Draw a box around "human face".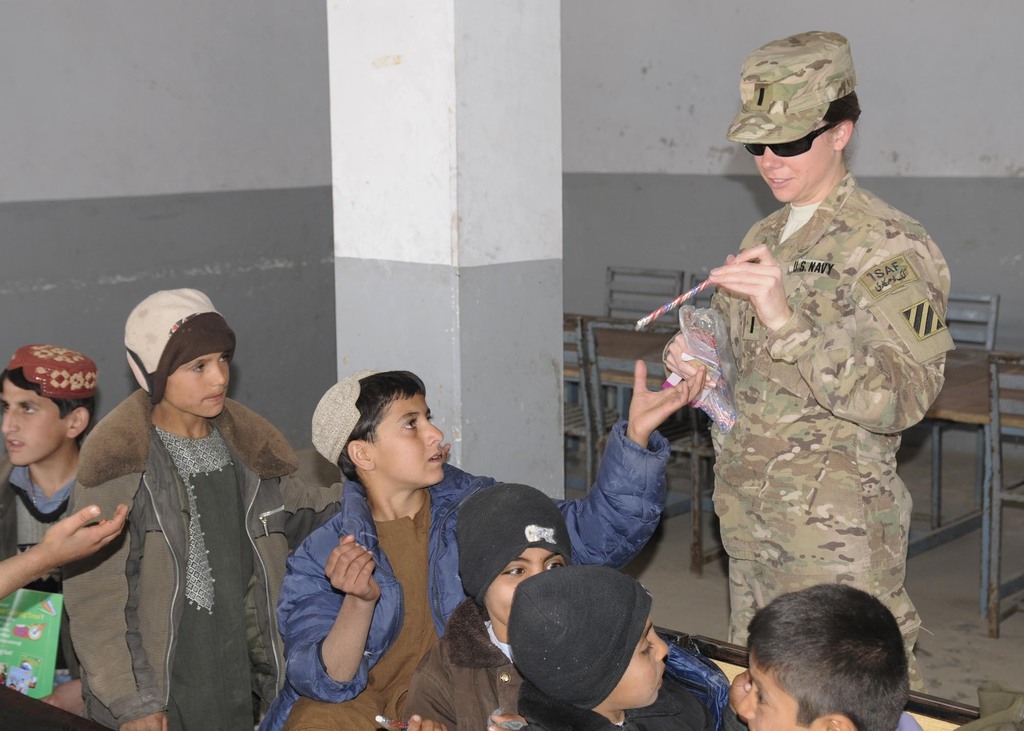
bbox=[166, 354, 232, 424].
